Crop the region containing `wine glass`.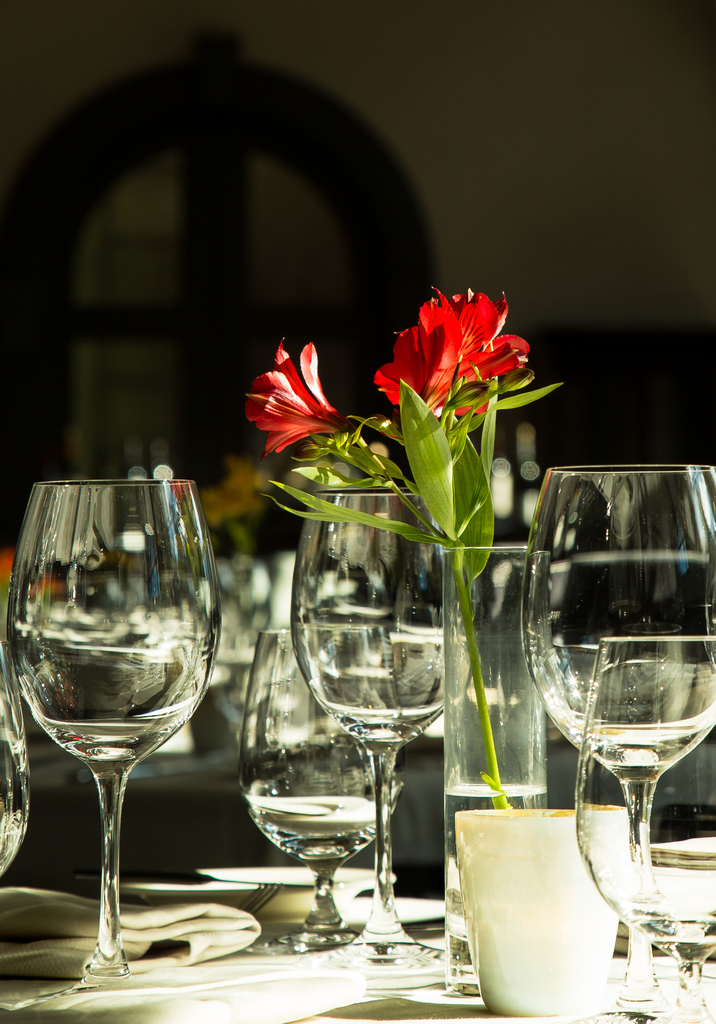
Crop region: <box>237,626,395,951</box>.
